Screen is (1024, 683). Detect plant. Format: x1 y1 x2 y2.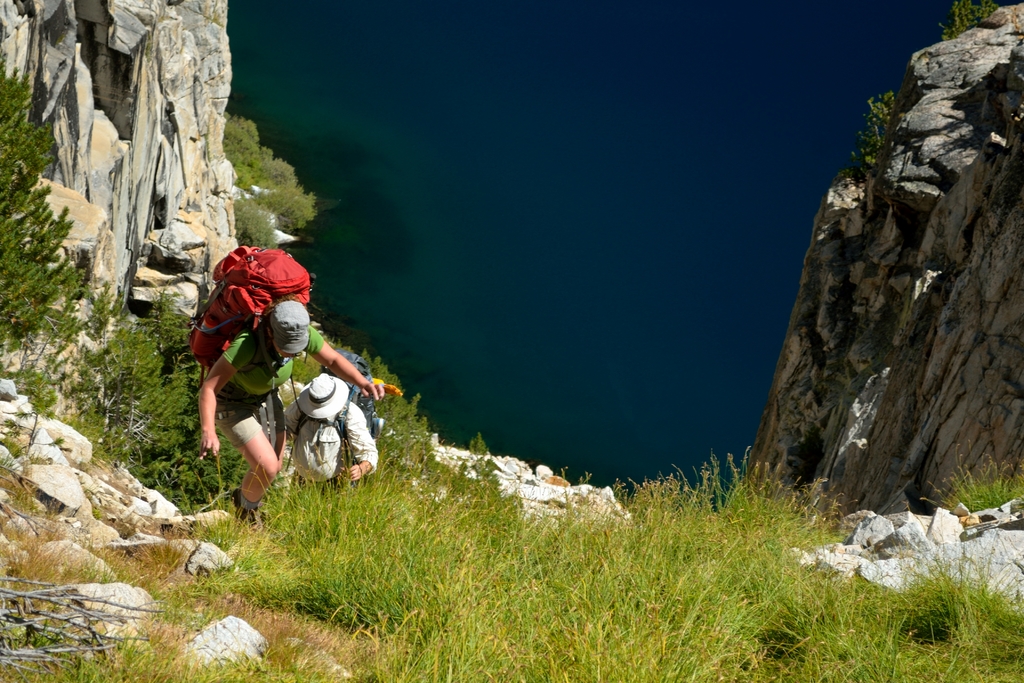
0 470 116 588.
